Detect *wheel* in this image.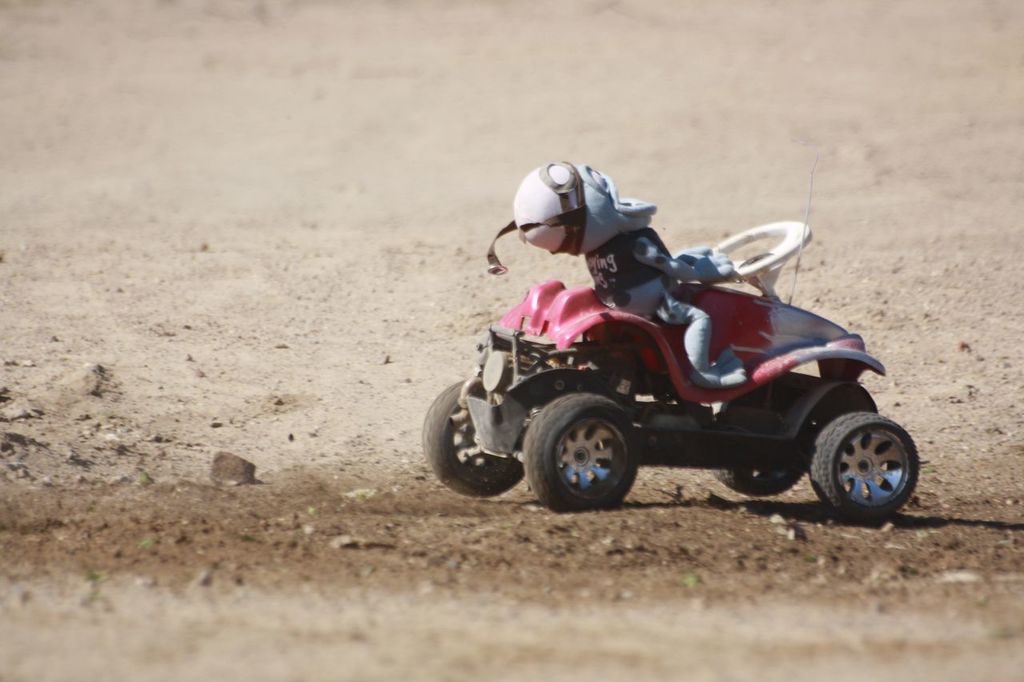
Detection: 802,411,923,524.
